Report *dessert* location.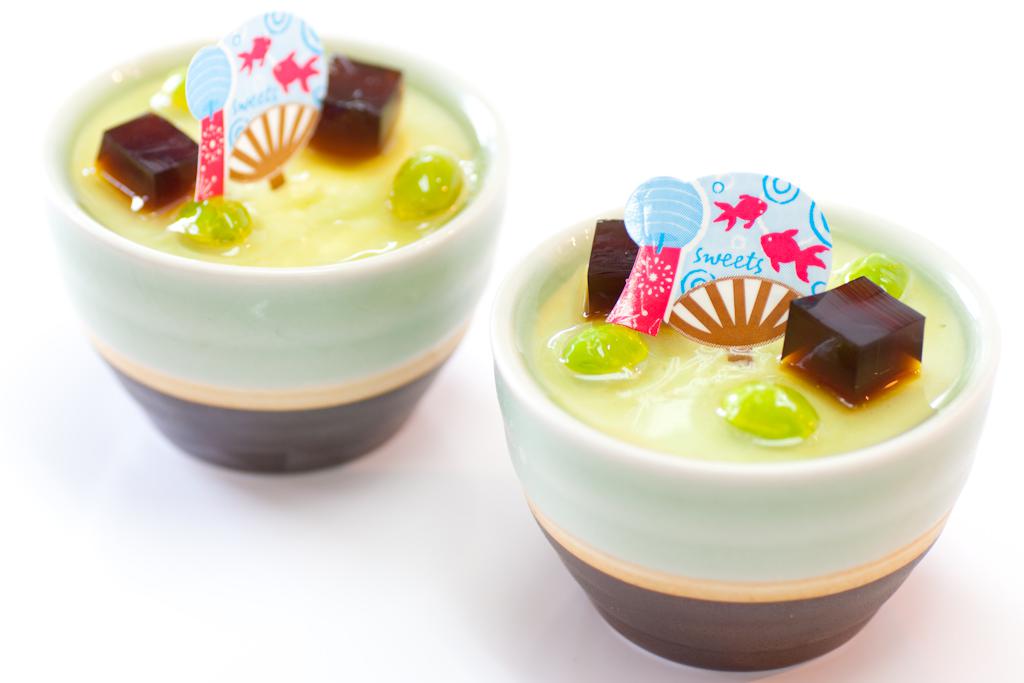
Report: 38/30/517/471.
